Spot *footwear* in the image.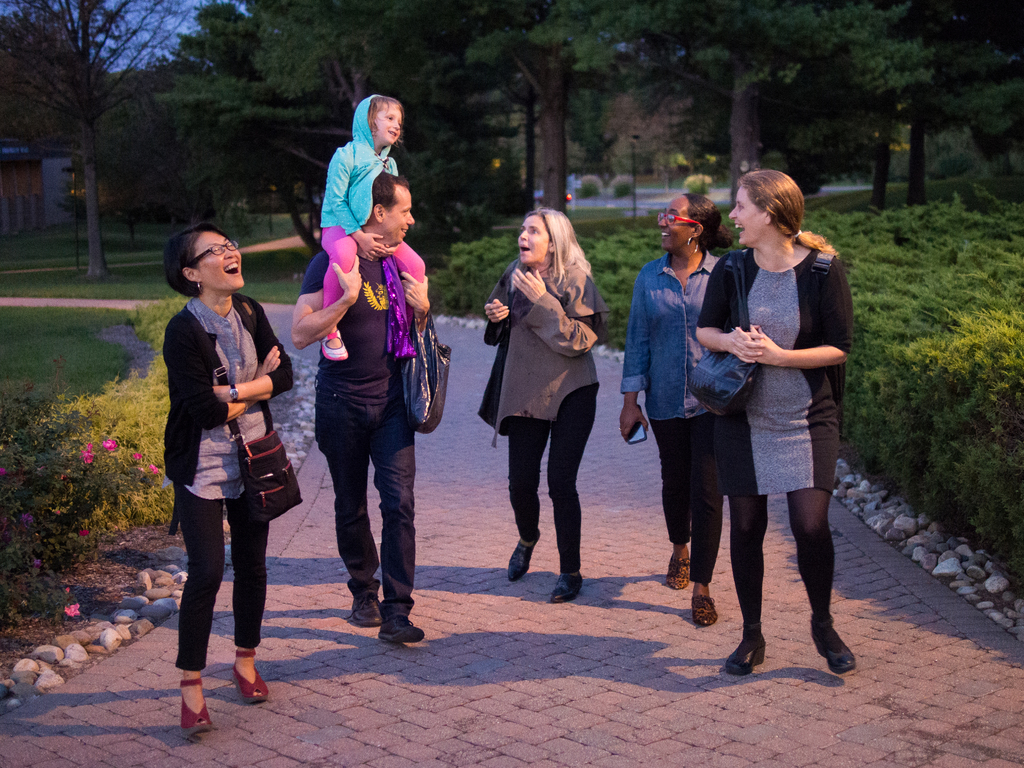
*footwear* found at 346:597:386:627.
